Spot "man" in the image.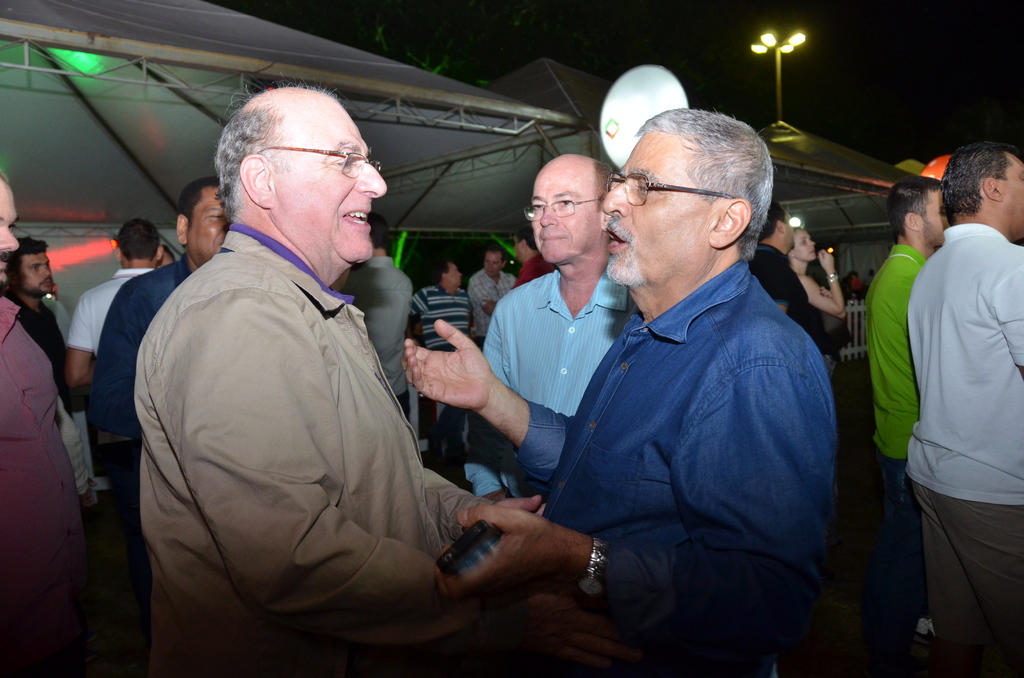
"man" found at 466/151/643/512.
